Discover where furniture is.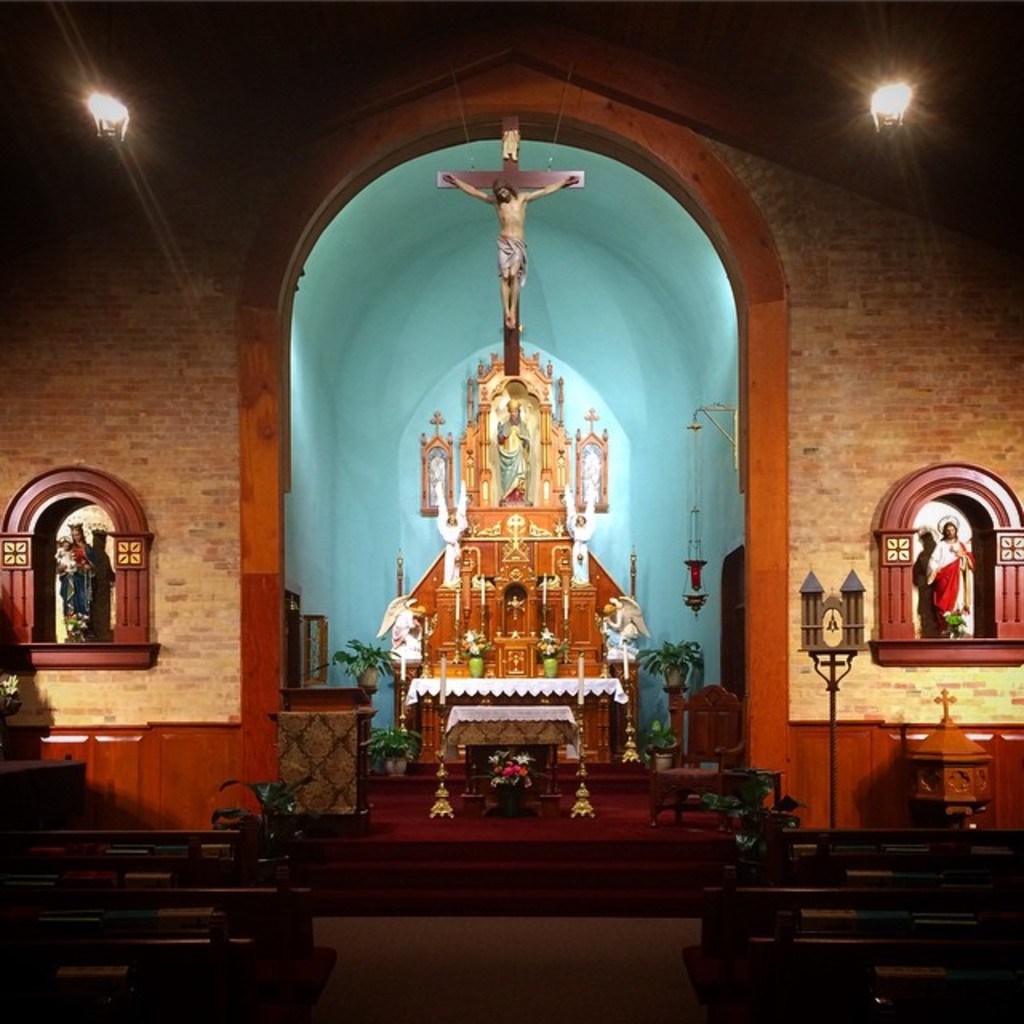
Discovered at {"x1": 854, "y1": 963, "x2": 1022, "y2": 1022}.
